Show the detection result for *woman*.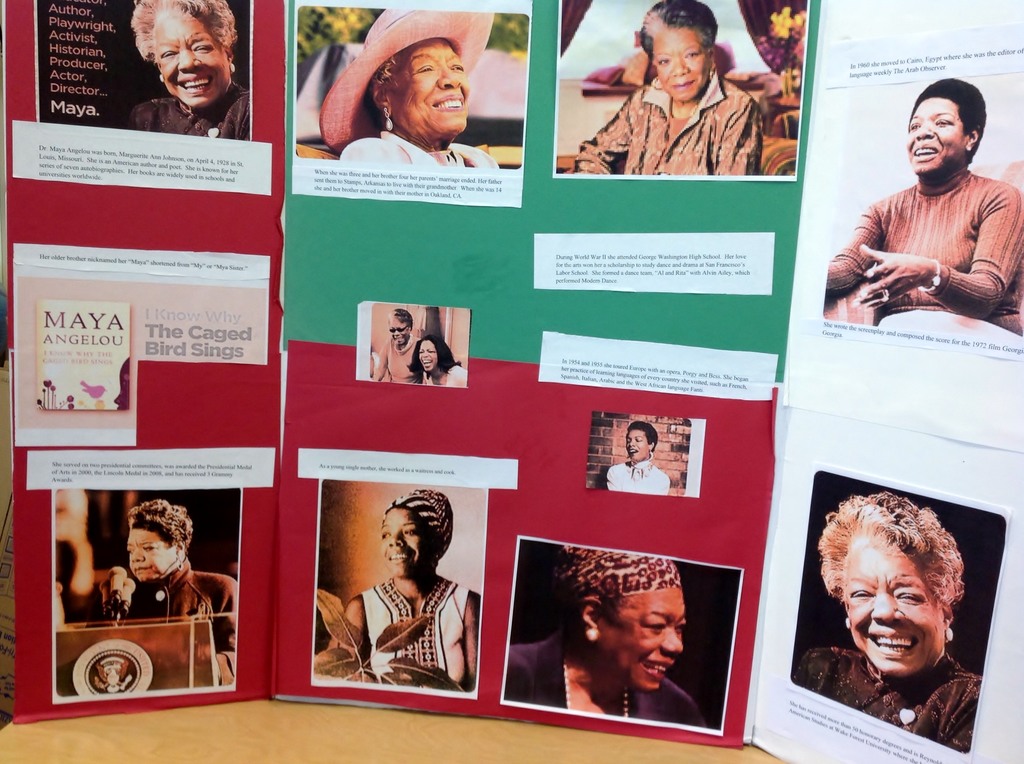
region(506, 549, 705, 729).
